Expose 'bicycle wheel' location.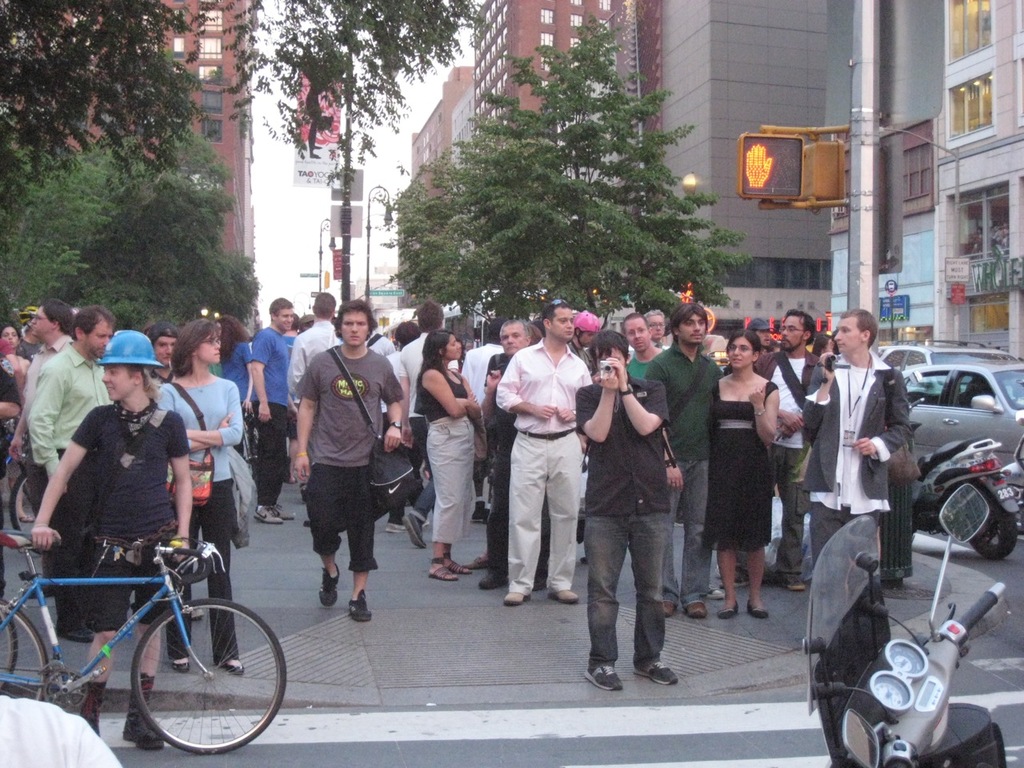
Exposed at BBox(0, 604, 51, 706).
